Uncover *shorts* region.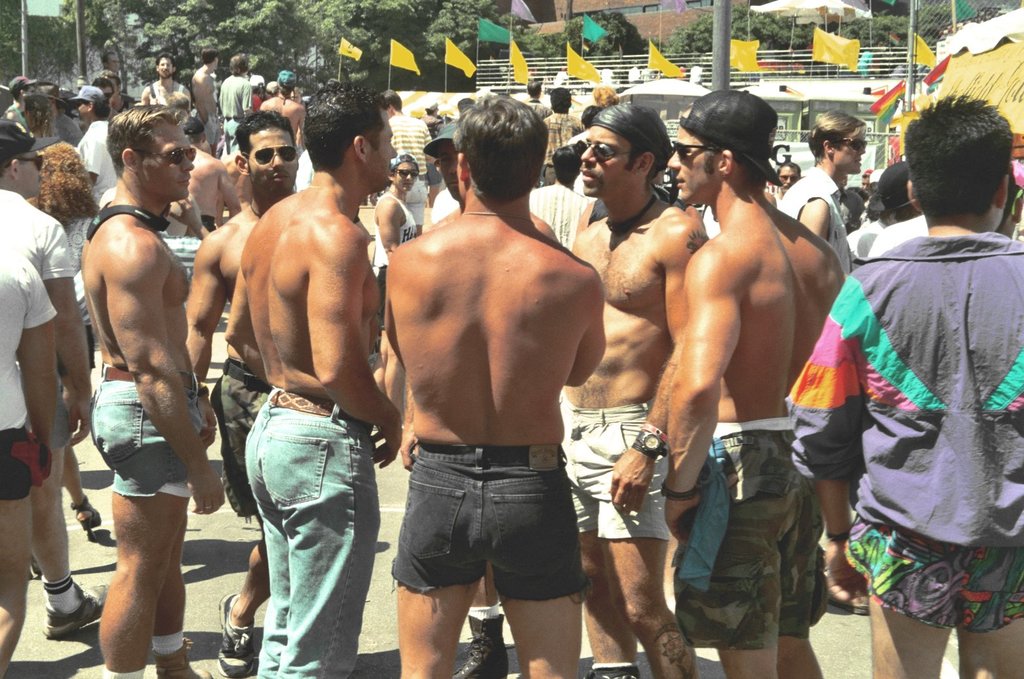
Uncovered: (x1=561, y1=395, x2=669, y2=540).
